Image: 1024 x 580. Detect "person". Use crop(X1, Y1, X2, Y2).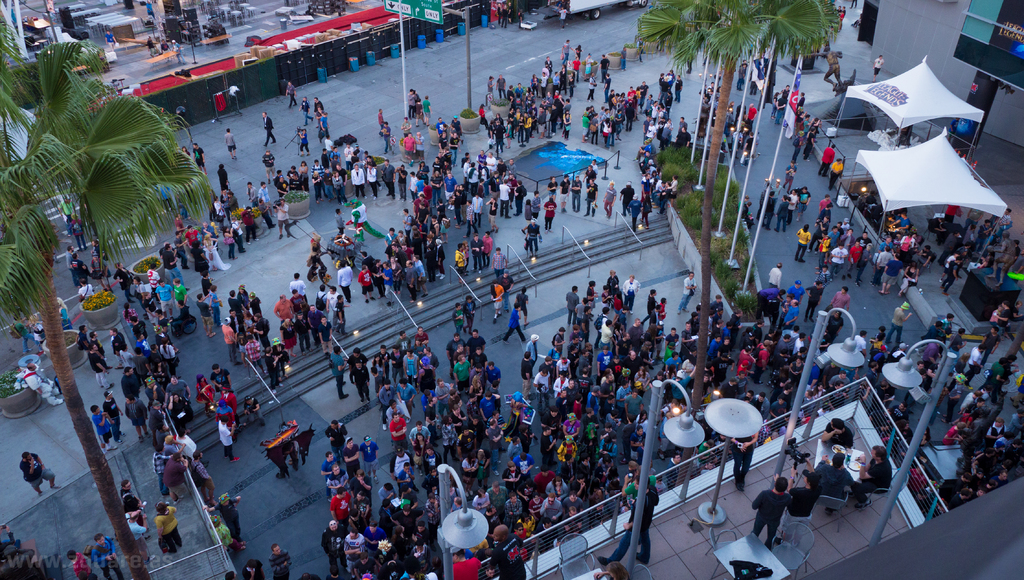
crop(337, 433, 365, 488).
